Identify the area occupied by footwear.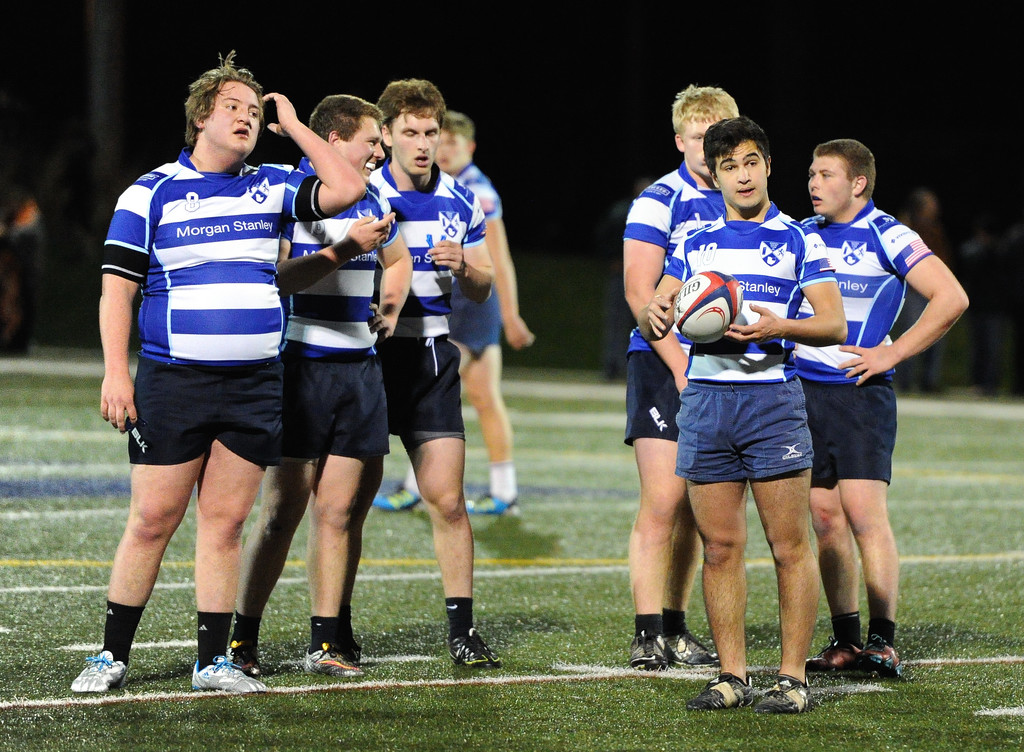
Area: box=[189, 658, 262, 693].
